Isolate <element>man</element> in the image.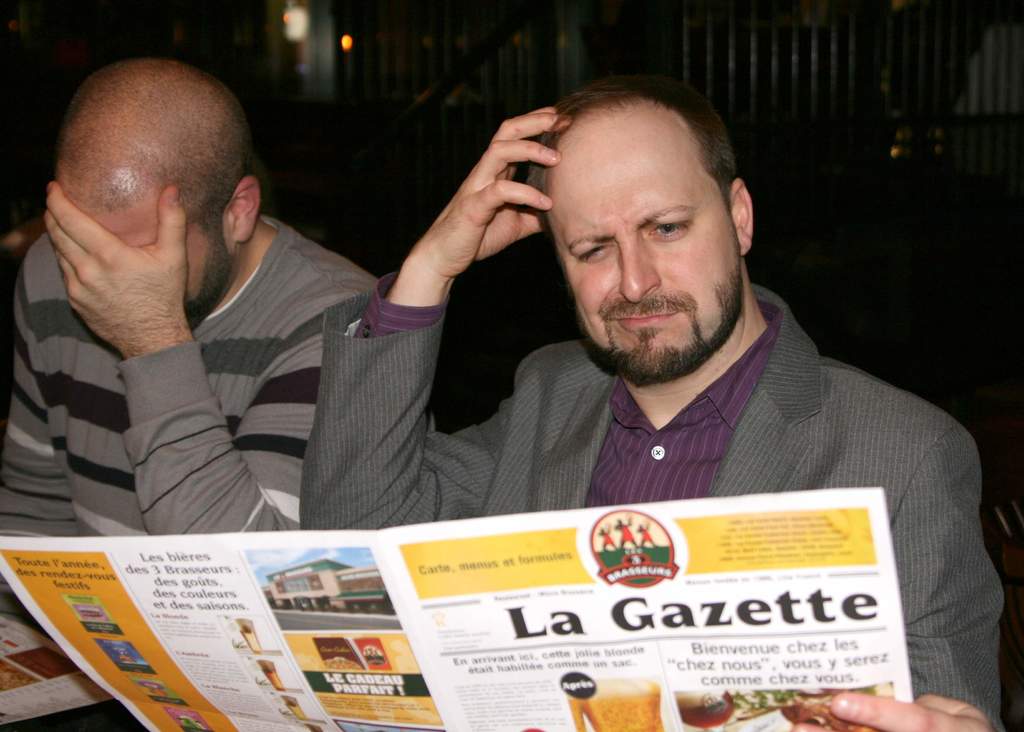
Isolated region: (left=297, top=85, right=1005, bottom=646).
